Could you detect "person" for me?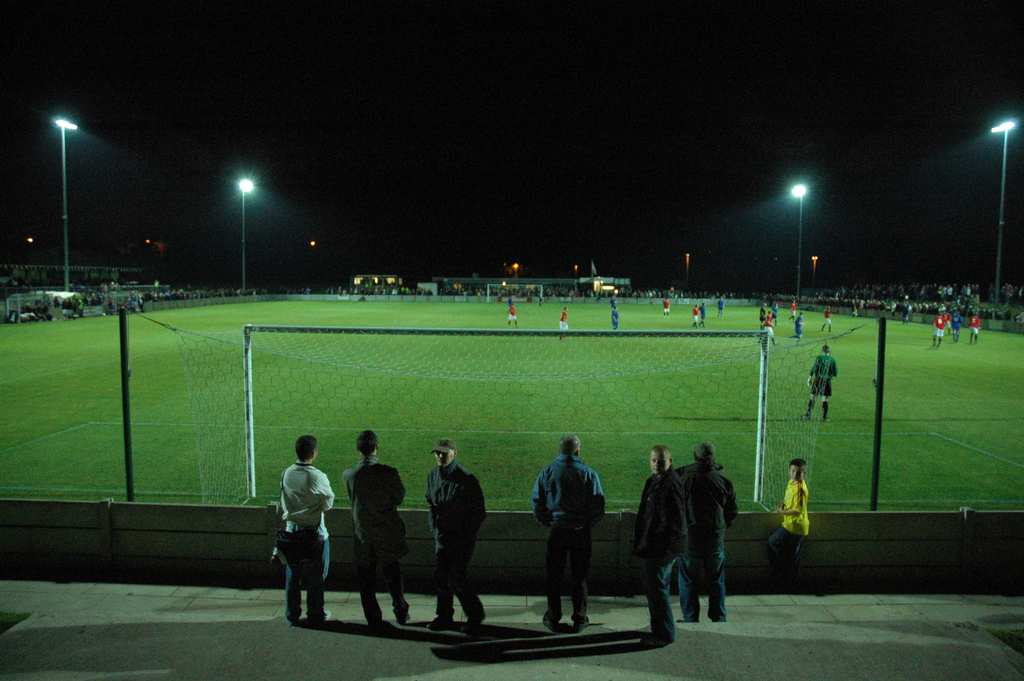
Detection result: <bbox>641, 444, 688, 648</bbox>.
